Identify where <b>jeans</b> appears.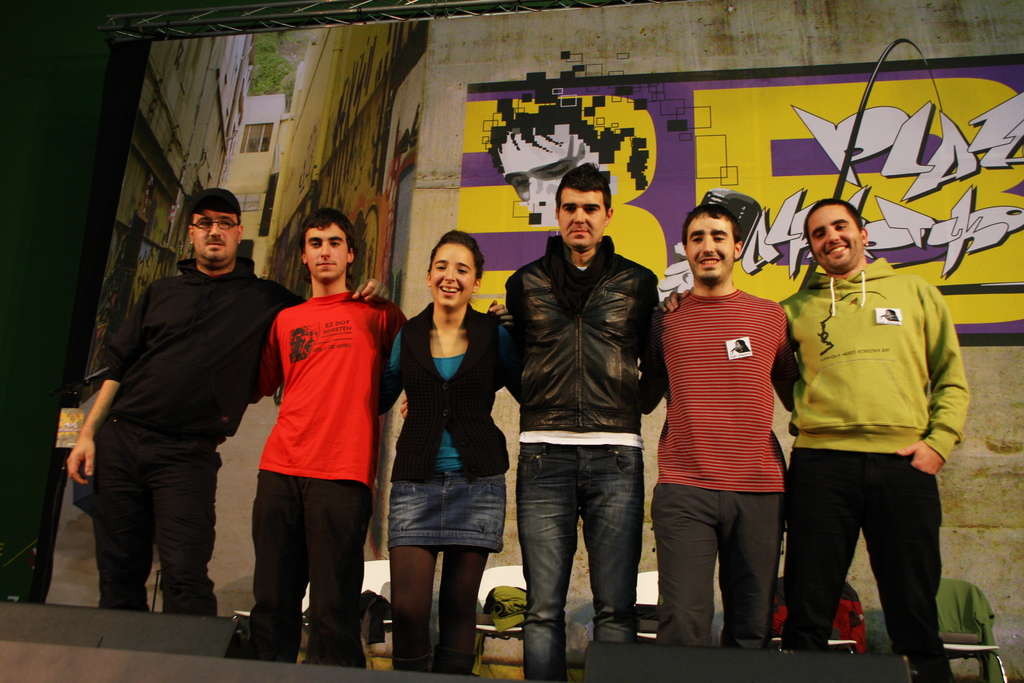
Appears at BBox(232, 468, 376, 670).
